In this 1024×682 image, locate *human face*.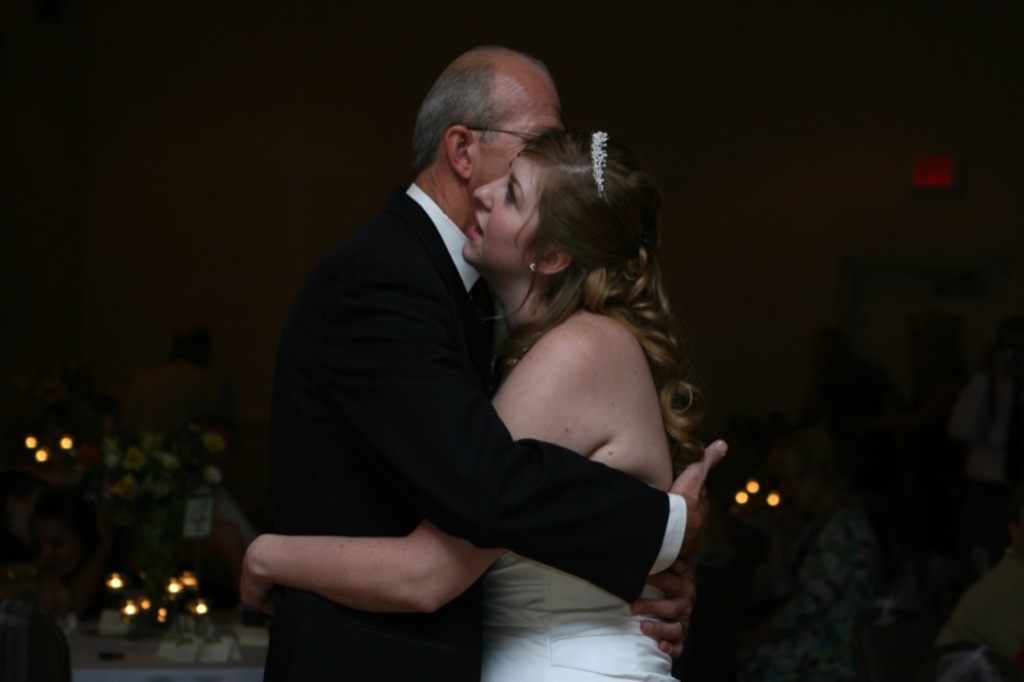
Bounding box: (x1=462, y1=65, x2=567, y2=196).
